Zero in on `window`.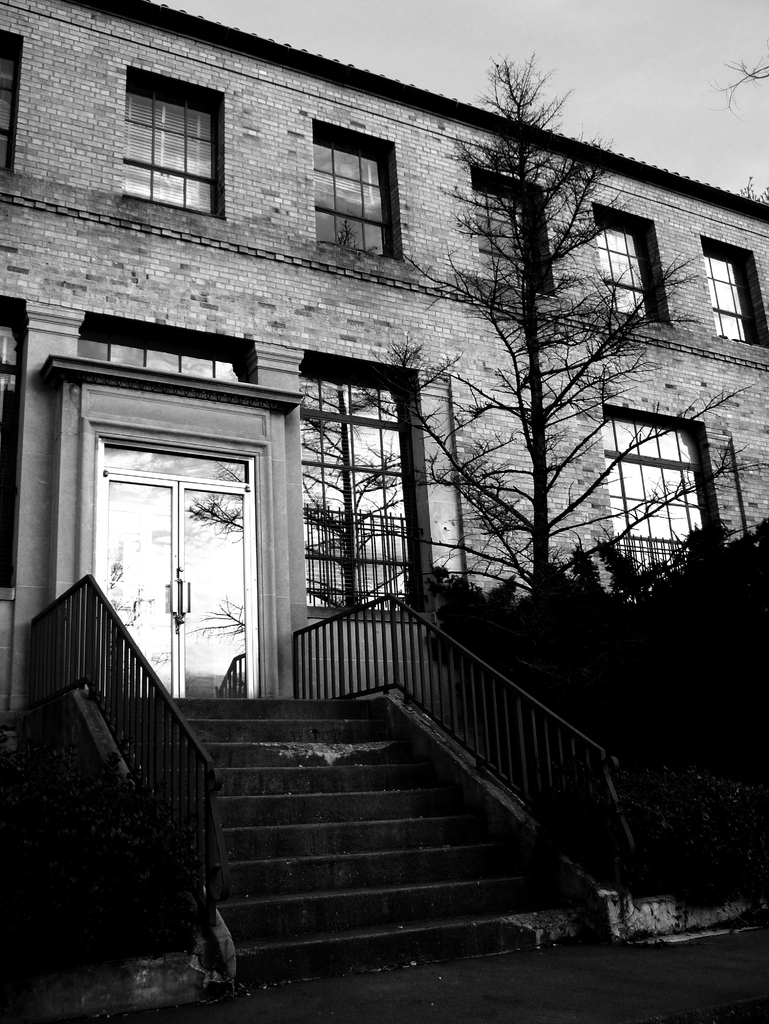
Zeroed in: l=317, t=122, r=389, b=253.
